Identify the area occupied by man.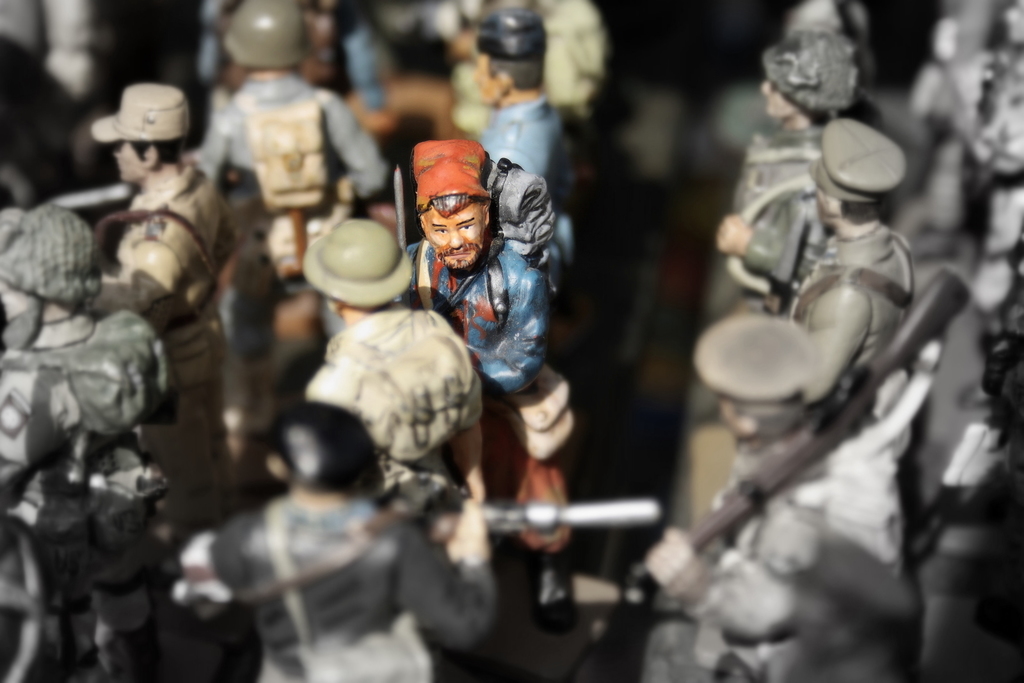
Area: bbox(192, 2, 394, 491).
